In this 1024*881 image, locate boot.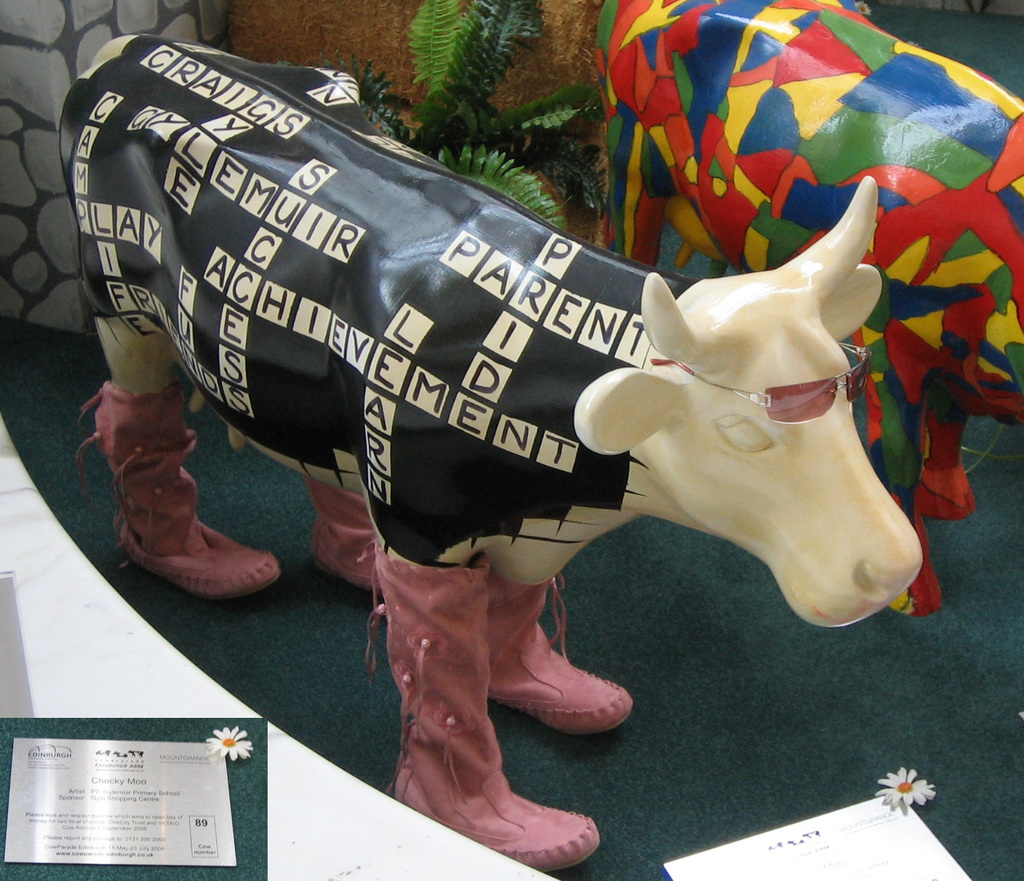
Bounding box: 308:469:368:592.
